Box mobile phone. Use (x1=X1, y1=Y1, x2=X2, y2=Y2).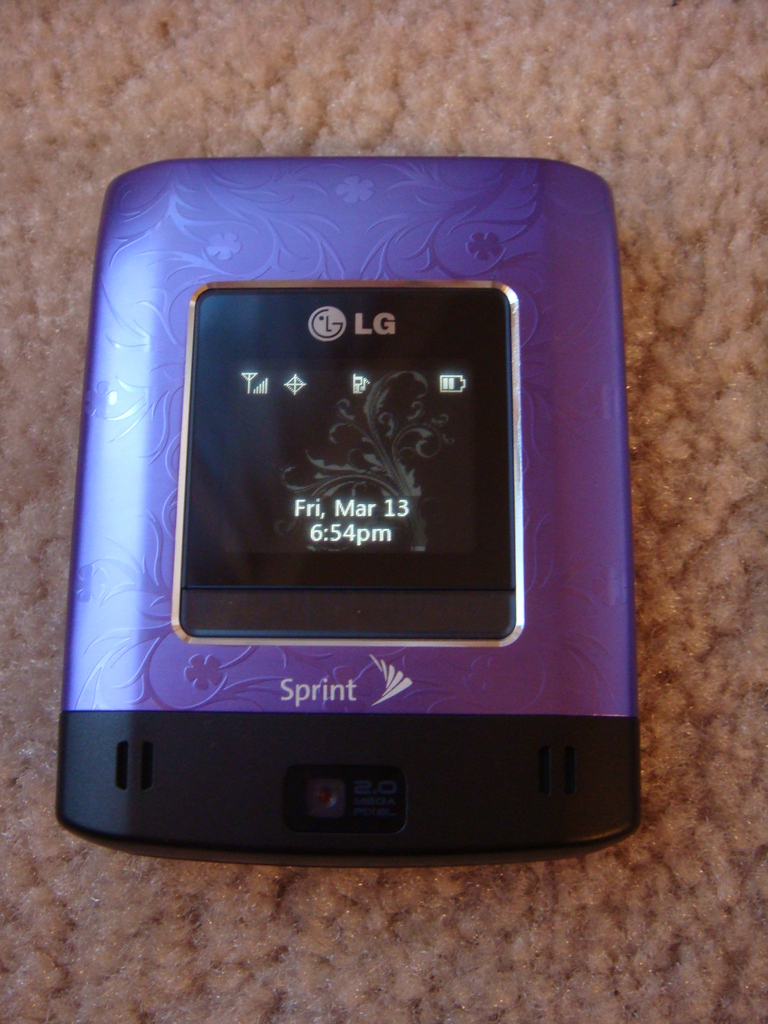
(x1=60, y1=154, x2=639, y2=874).
